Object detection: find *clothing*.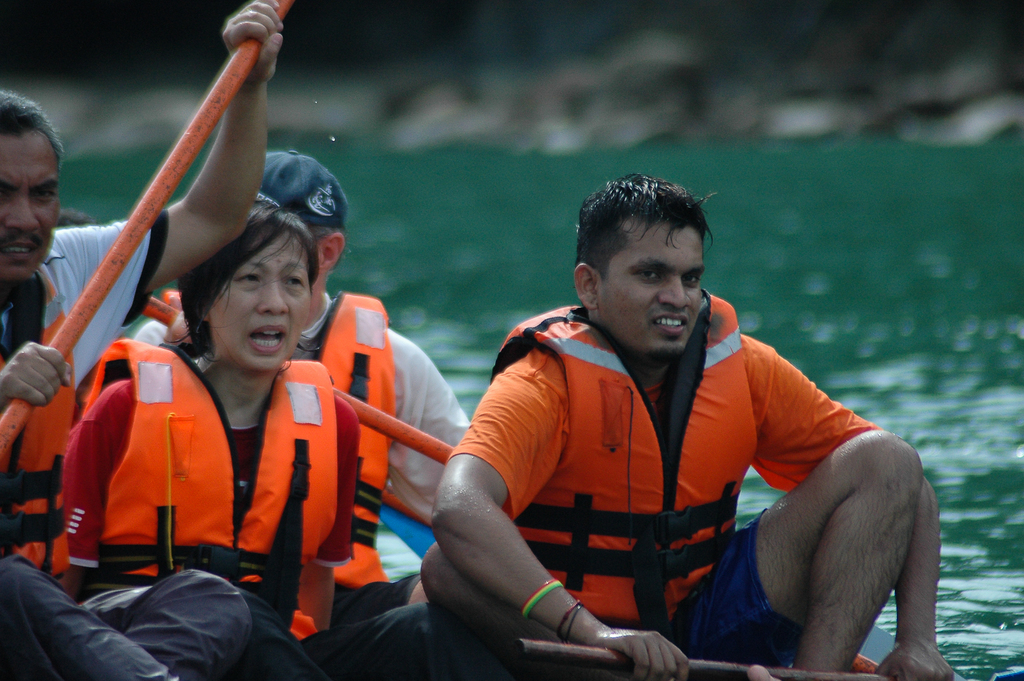
134 293 493 653.
